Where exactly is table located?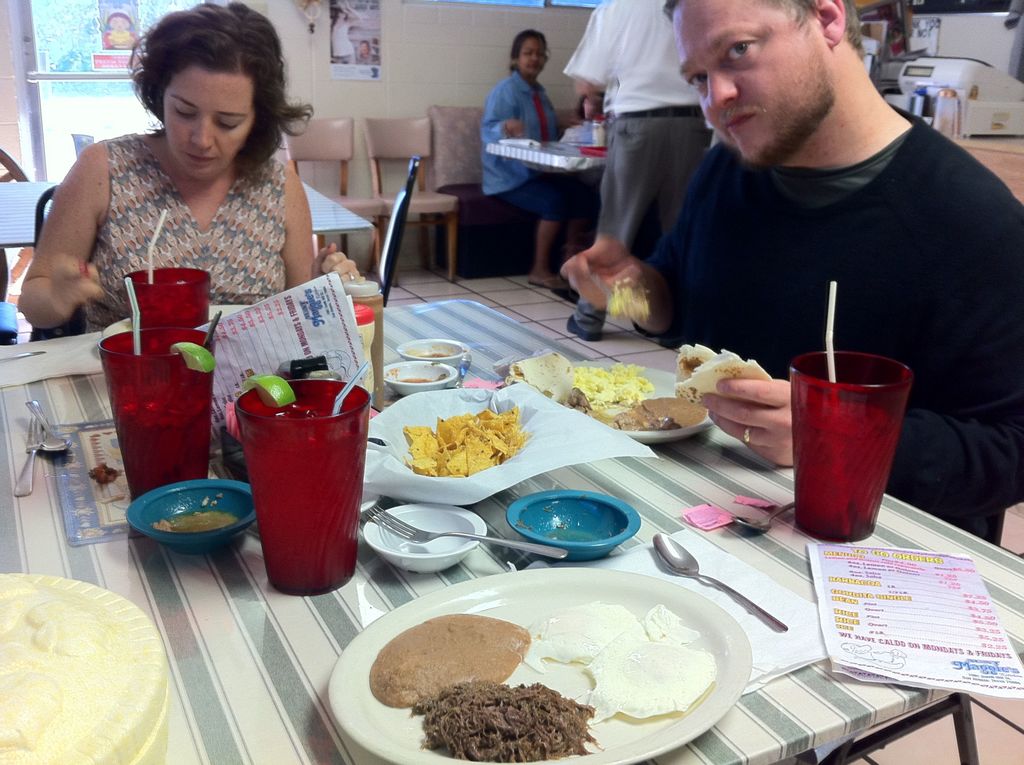
Its bounding box is <box>0,184,378,248</box>.
